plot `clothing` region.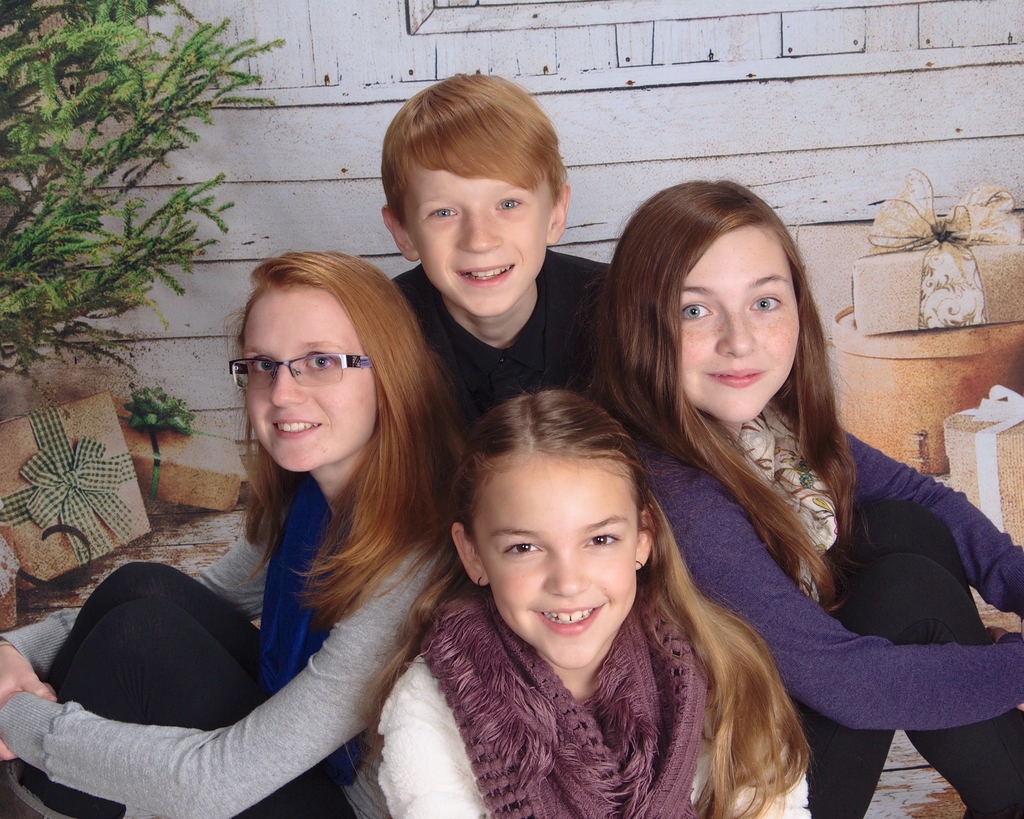
Plotted at x1=383, y1=260, x2=612, y2=446.
